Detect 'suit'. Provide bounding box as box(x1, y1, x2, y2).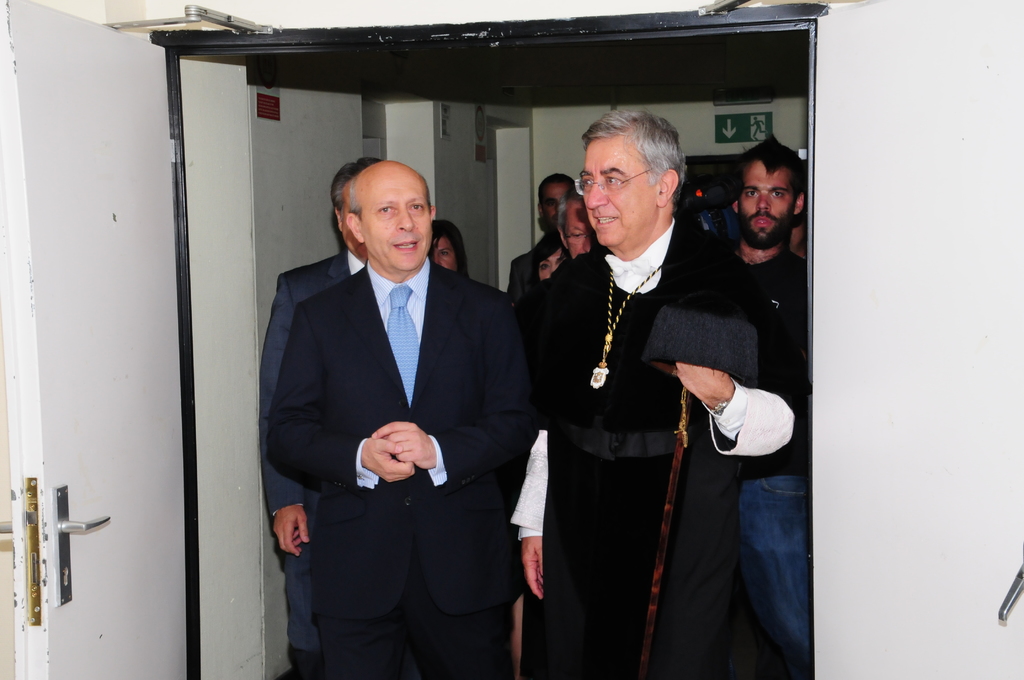
box(269, 255, 532, 679).
